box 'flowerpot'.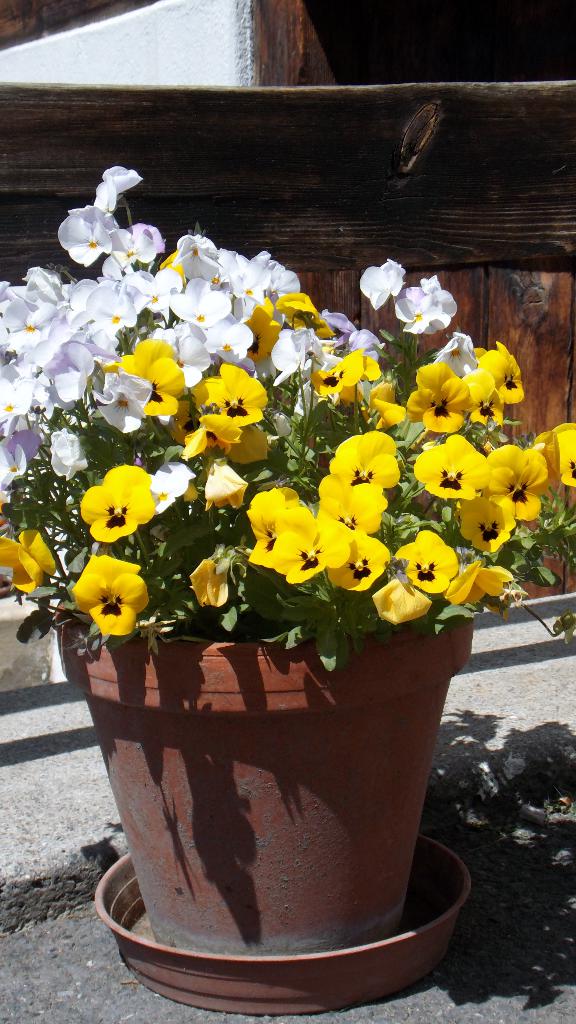
{"left": 44, "top": 594, "right": 485, "bottom": 1014}.
